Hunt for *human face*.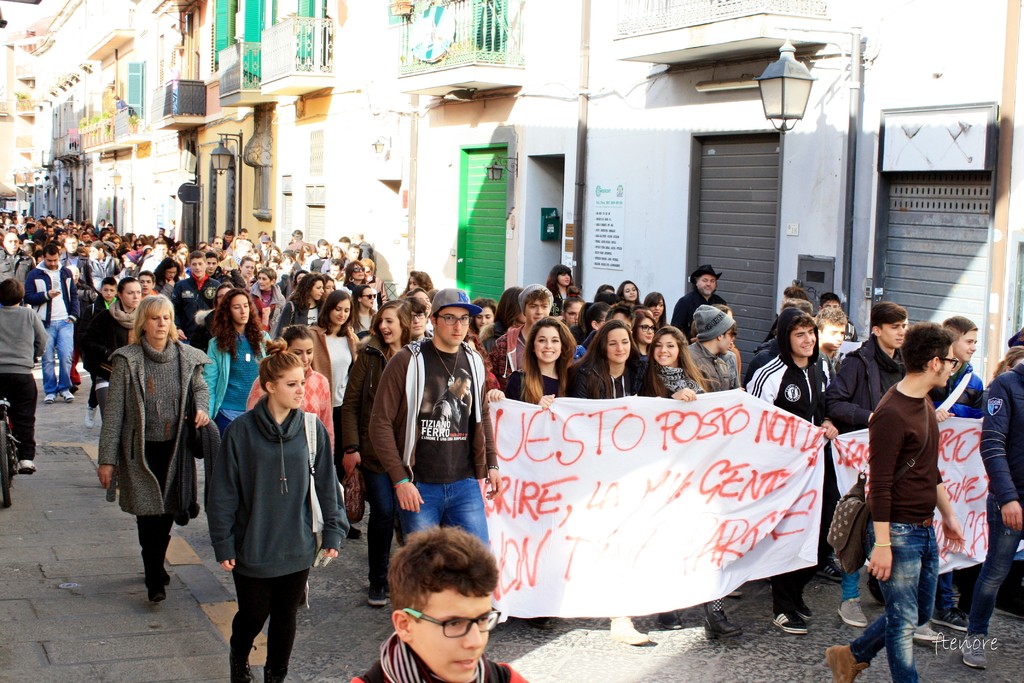
Hunted down at 278, 366, 307, 409.
